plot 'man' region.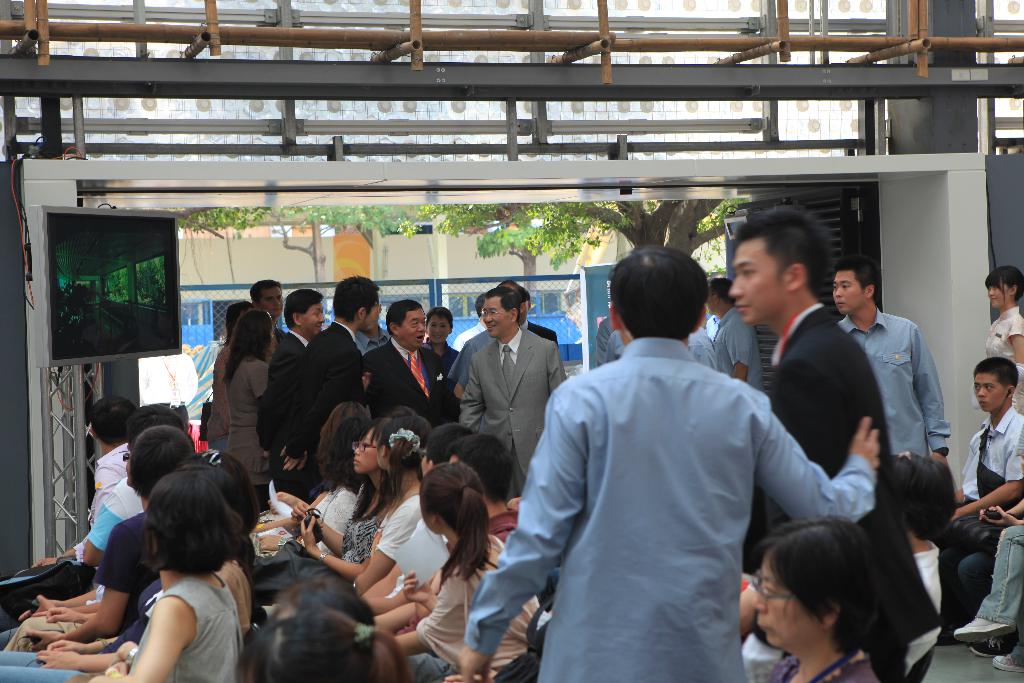
Plotted at 834 252 951 466.
